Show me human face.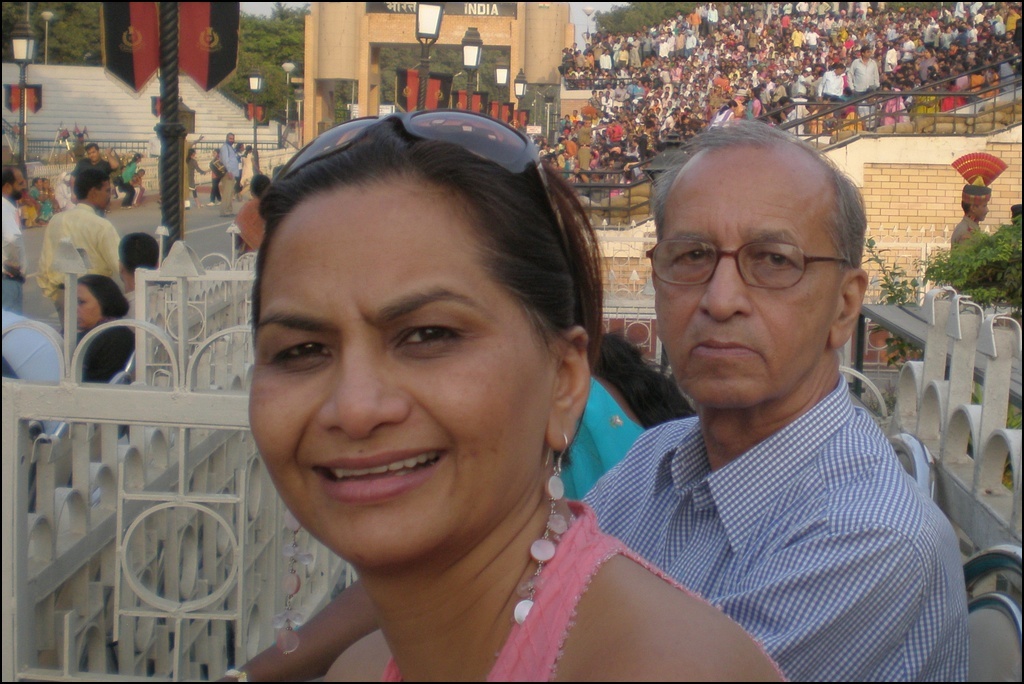
human face is here: 73/283/107/328.
